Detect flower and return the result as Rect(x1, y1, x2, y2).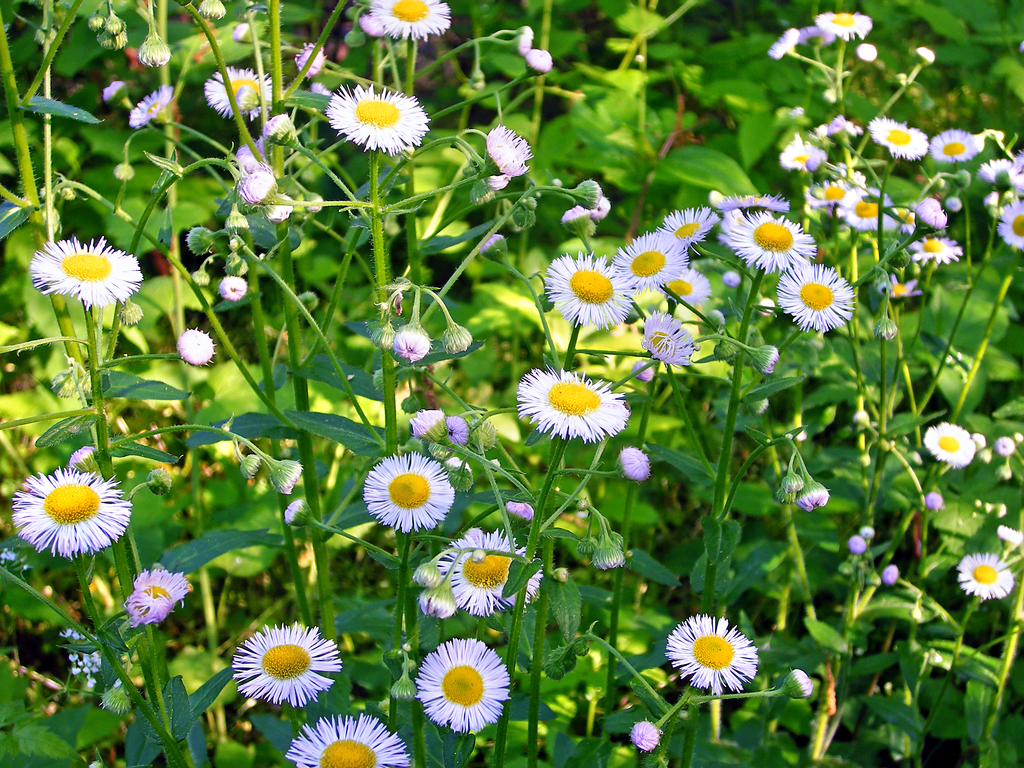
Rect(175, 328, 218, 365).
